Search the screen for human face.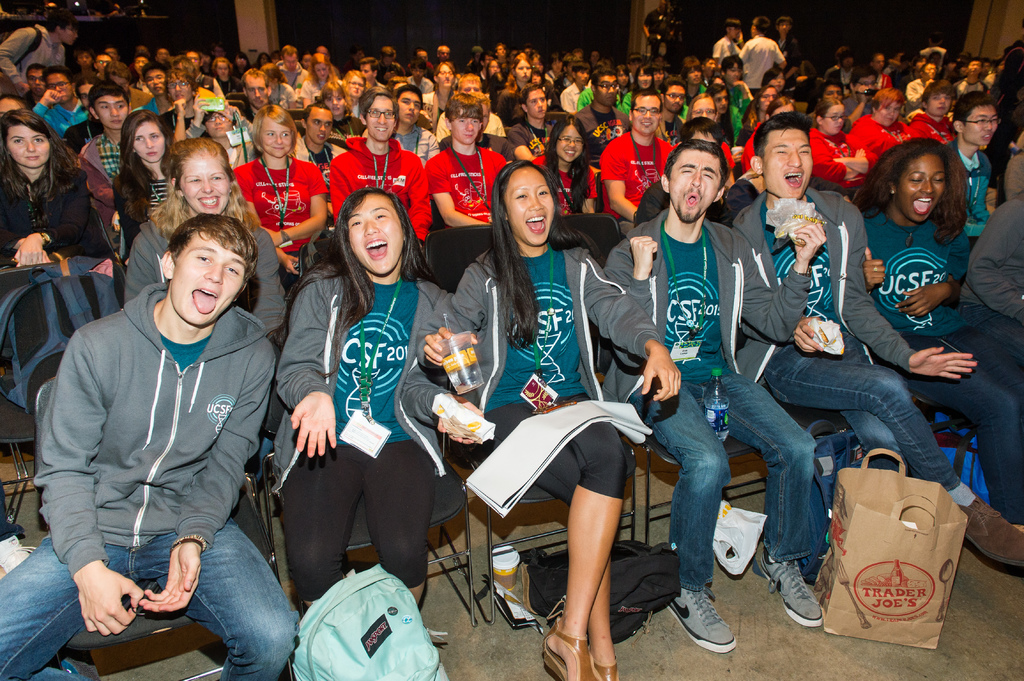
Found at box(452, 110, 483, 147).
